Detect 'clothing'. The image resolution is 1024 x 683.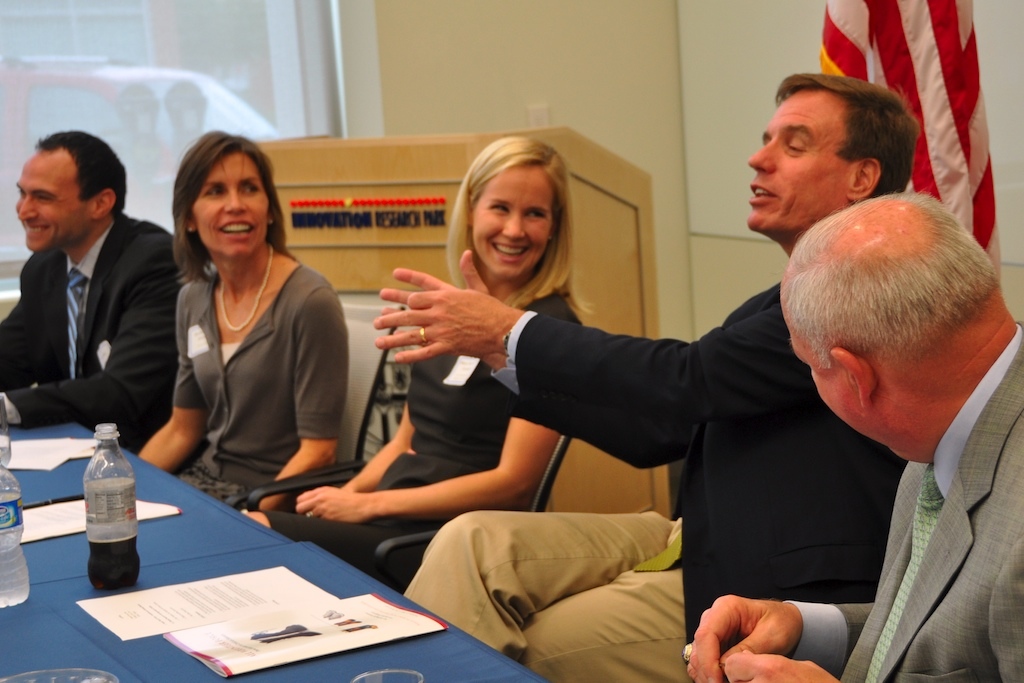
select_region(248, 291, 558, 597).
